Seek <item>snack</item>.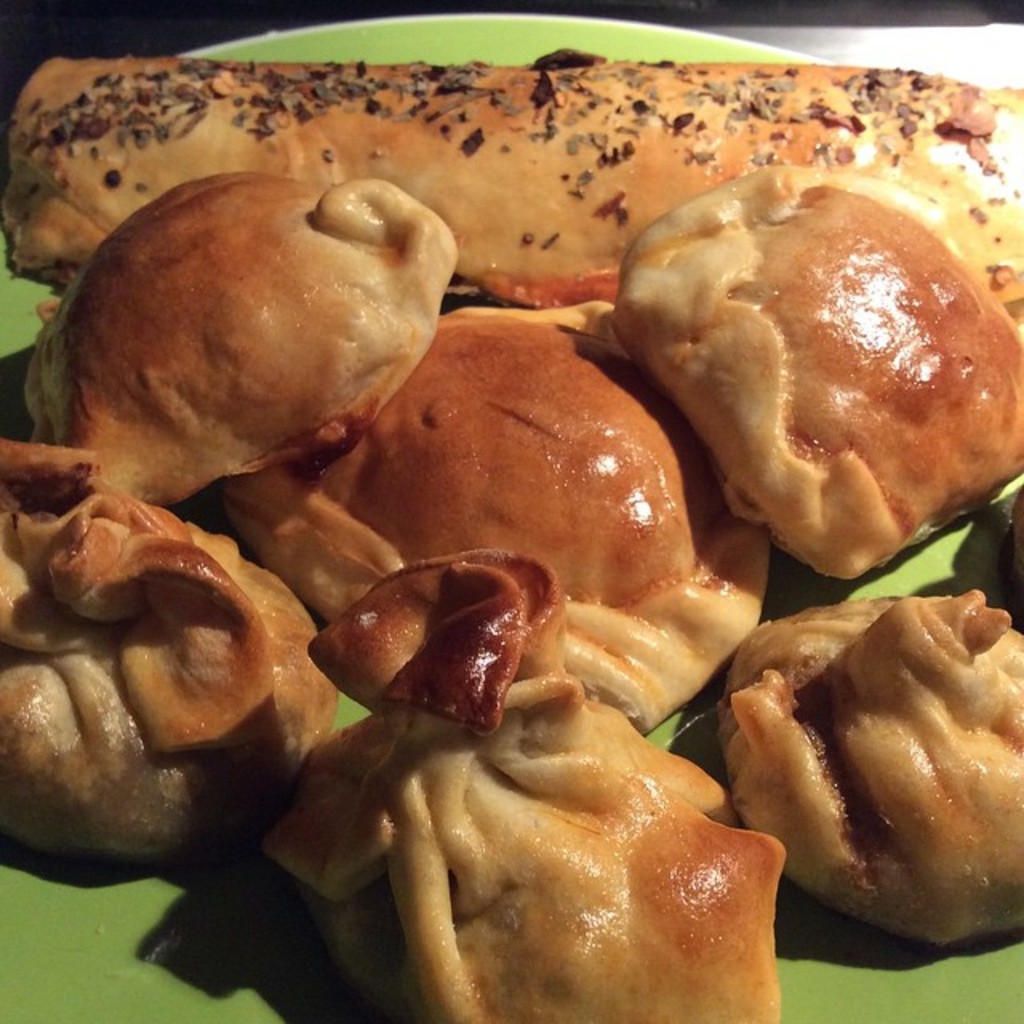
l=11, t=54, r=1022, b=304.
